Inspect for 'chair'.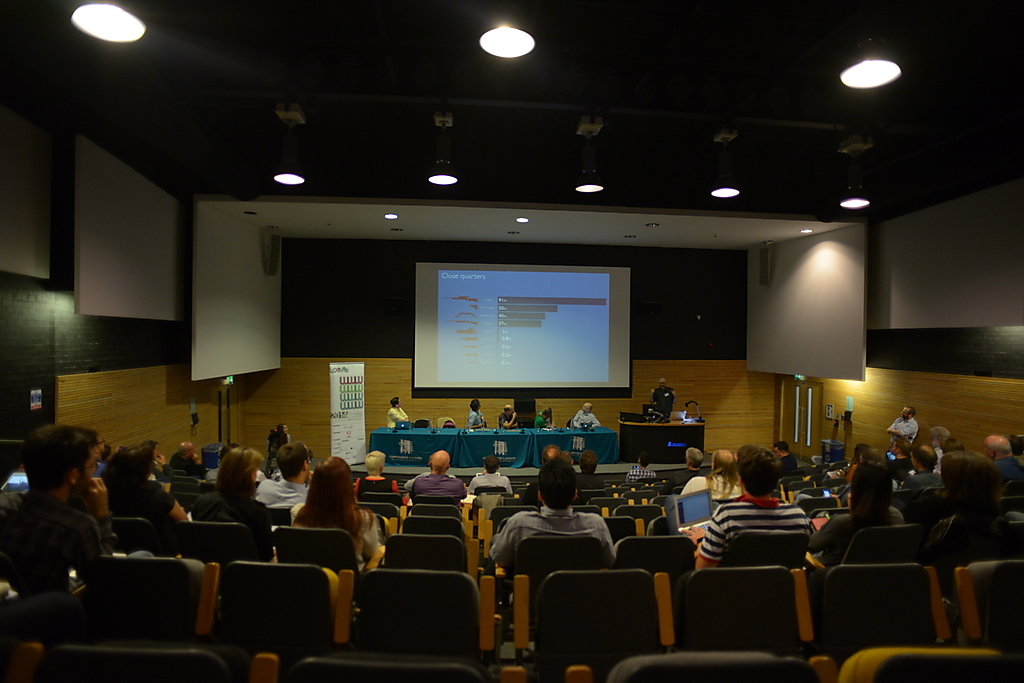
Inspection: x1=831, y1=523, x2=929, y2=566.
